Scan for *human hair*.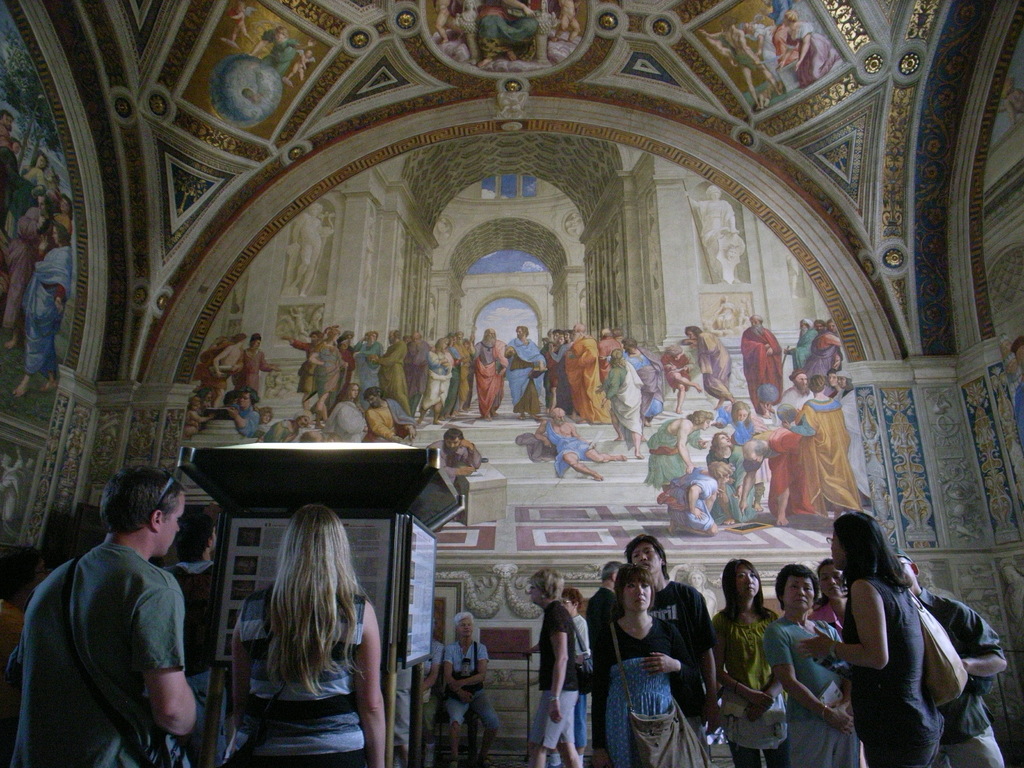
Scan result: select_region(305, 46, 316, 55).
